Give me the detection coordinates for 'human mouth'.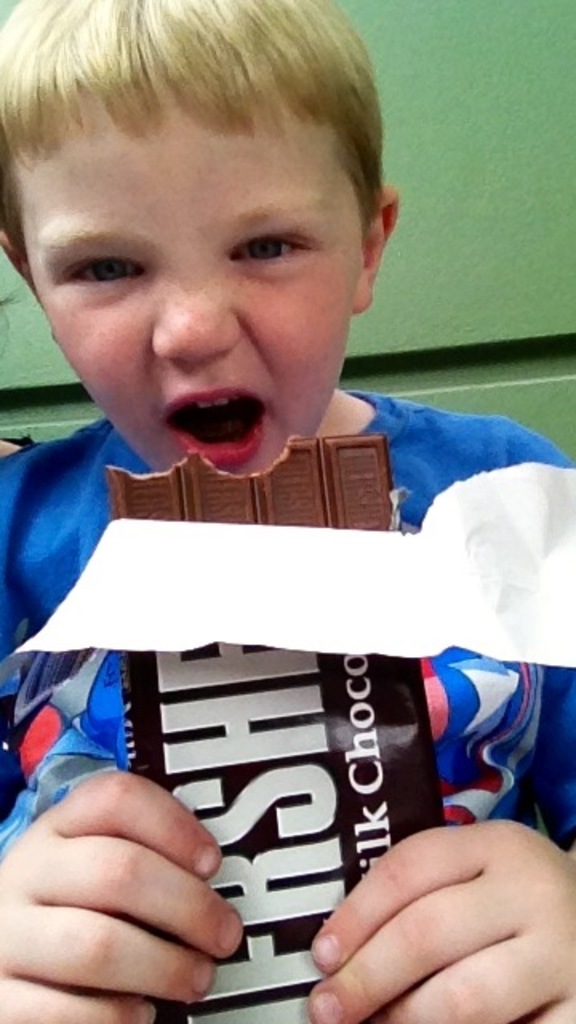
144,382,275,445.
